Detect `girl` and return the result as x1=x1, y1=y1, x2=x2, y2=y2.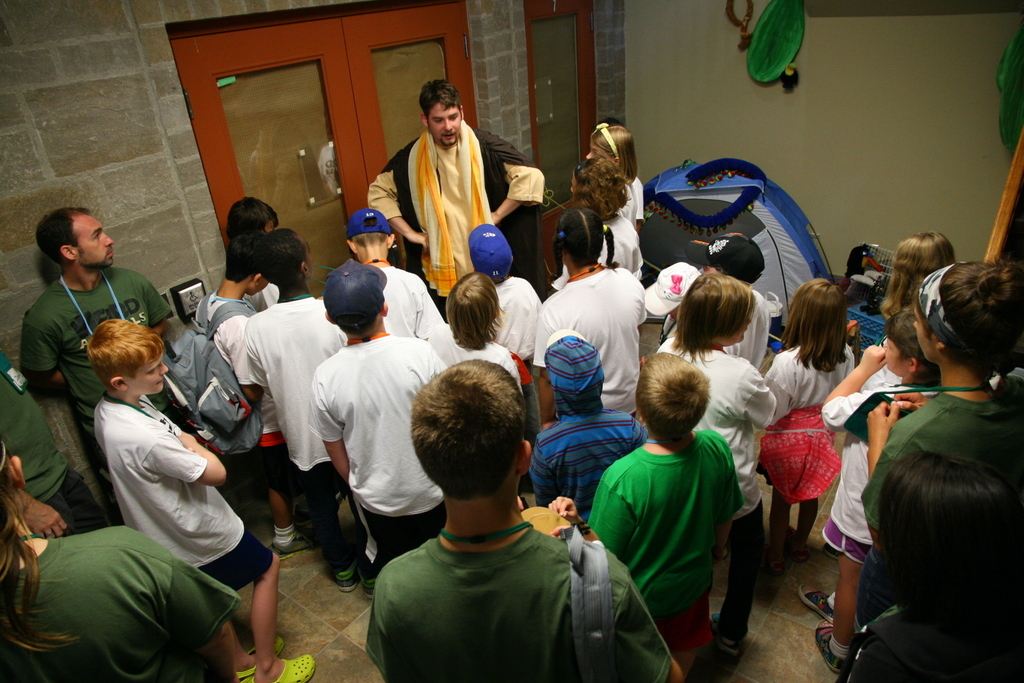
x1=656, y1=268, x2=776, y2=656.
